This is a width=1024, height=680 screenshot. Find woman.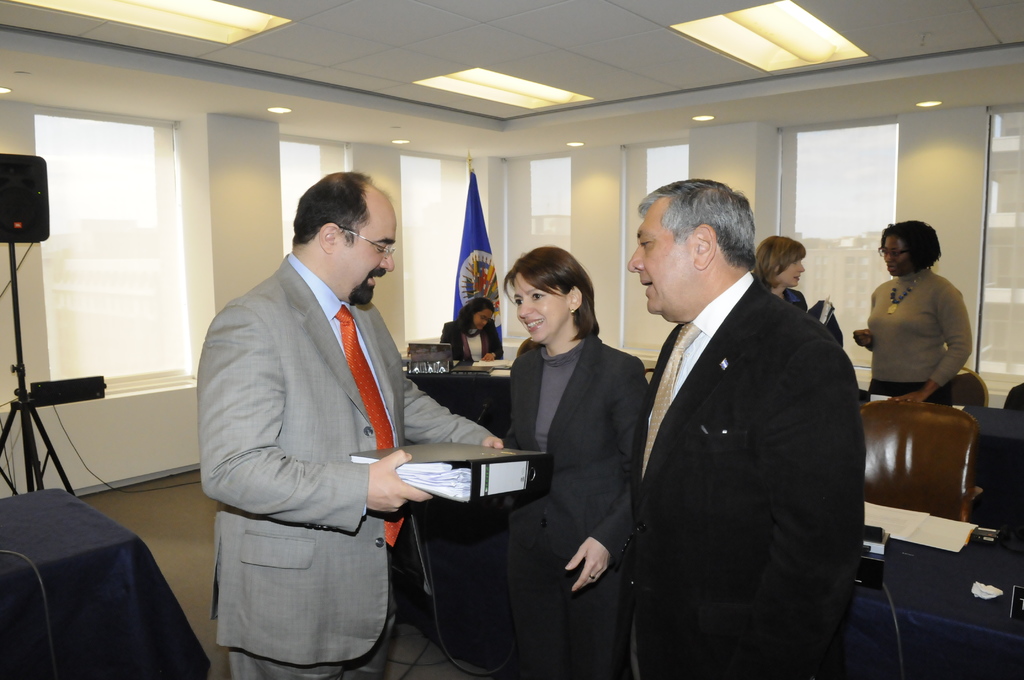
Bounding box: region(492, 245, 651, 671).
